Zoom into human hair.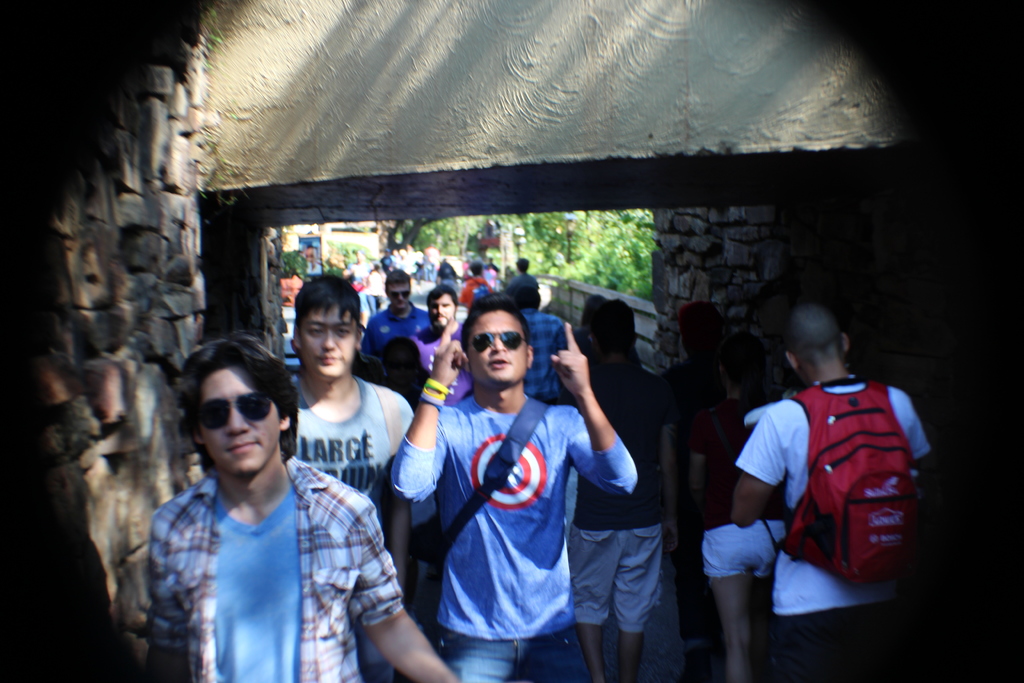
Zoom target: BBox(289, 274, 364, 323).
